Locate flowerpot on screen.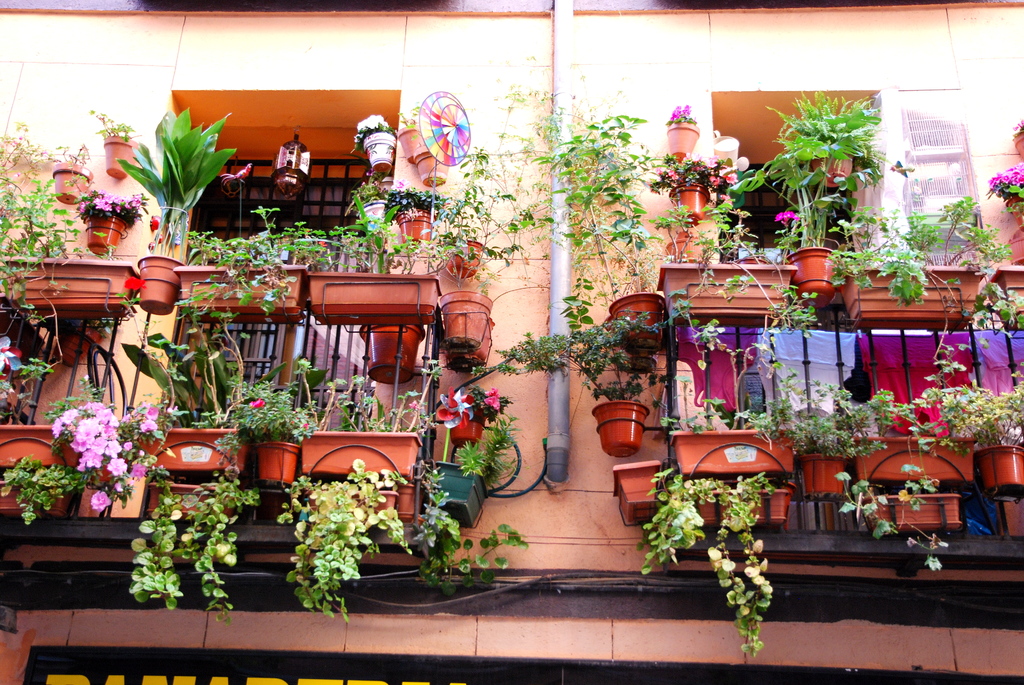
On screen at crop(430, 453, 486, 527).
